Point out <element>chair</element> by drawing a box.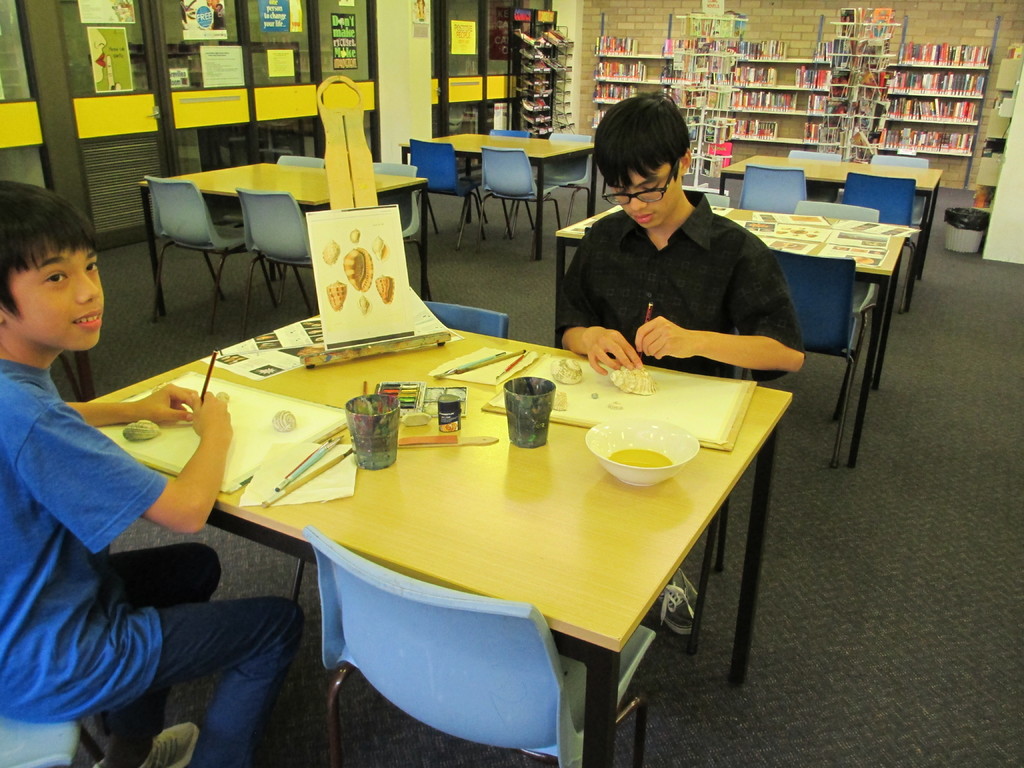
794, 198, 883, 394.
